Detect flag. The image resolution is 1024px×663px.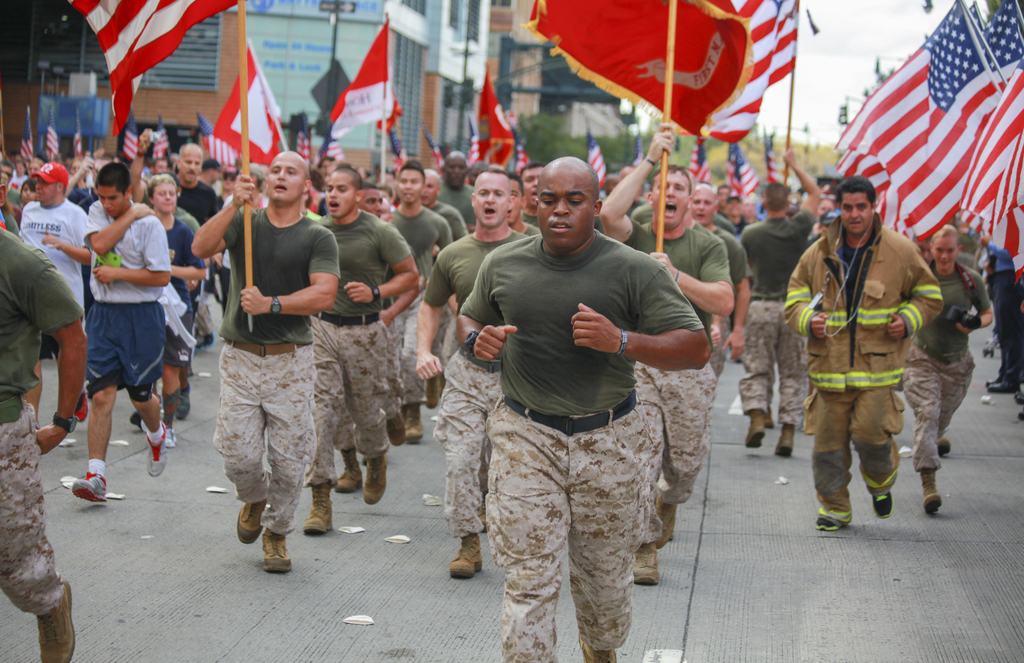
(835, 145, 895, 192).
